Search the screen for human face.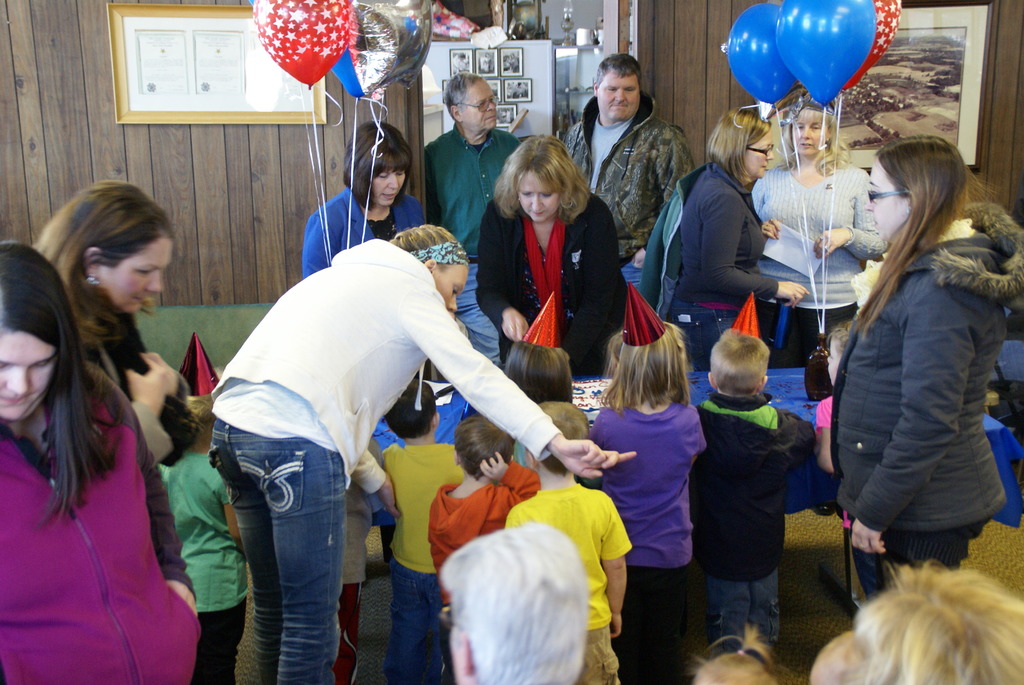
Found at [598, 70, 640, 121].
